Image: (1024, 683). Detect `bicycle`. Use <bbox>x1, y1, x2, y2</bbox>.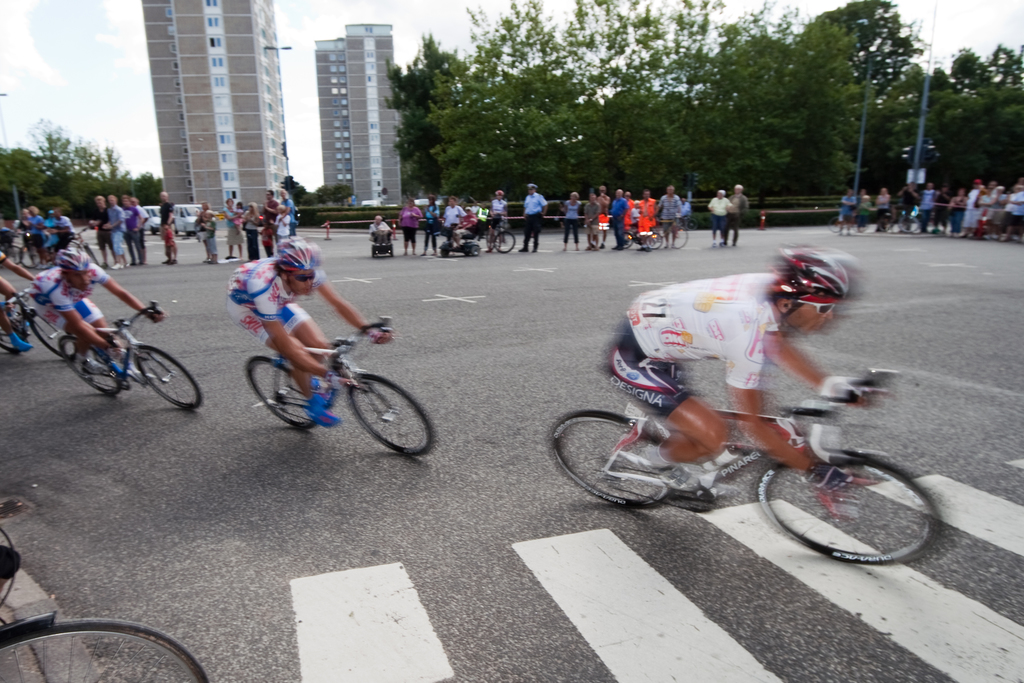
<bbox>484, 217, 515, 254</bbox>.
